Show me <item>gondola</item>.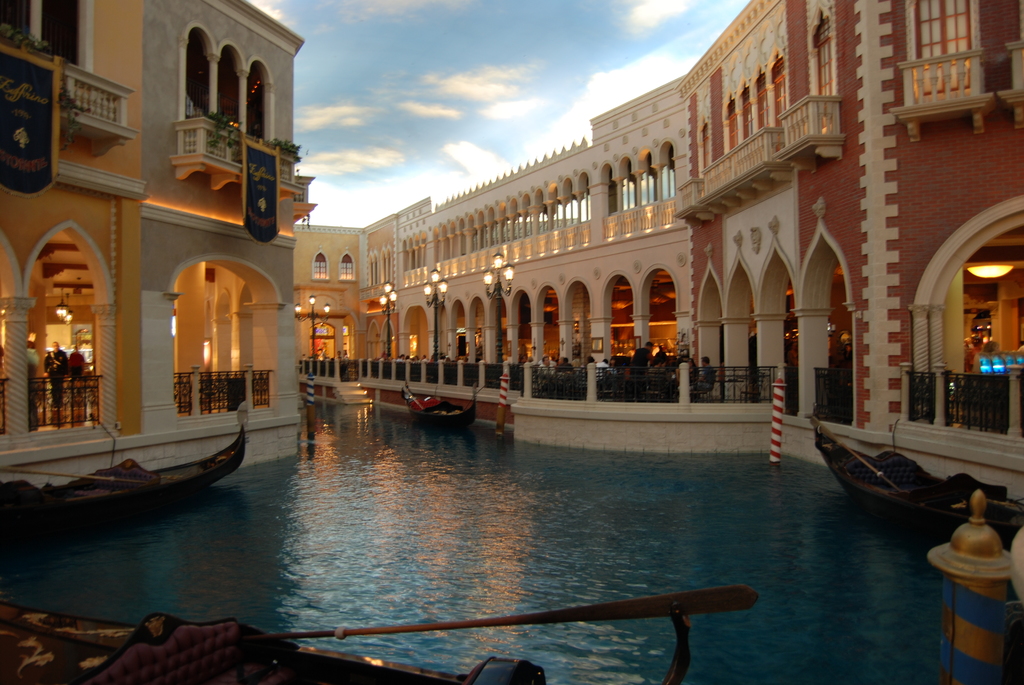
<item>gondola</item> is here: <bbox>805, 404, 1023, 542</bbox>.
